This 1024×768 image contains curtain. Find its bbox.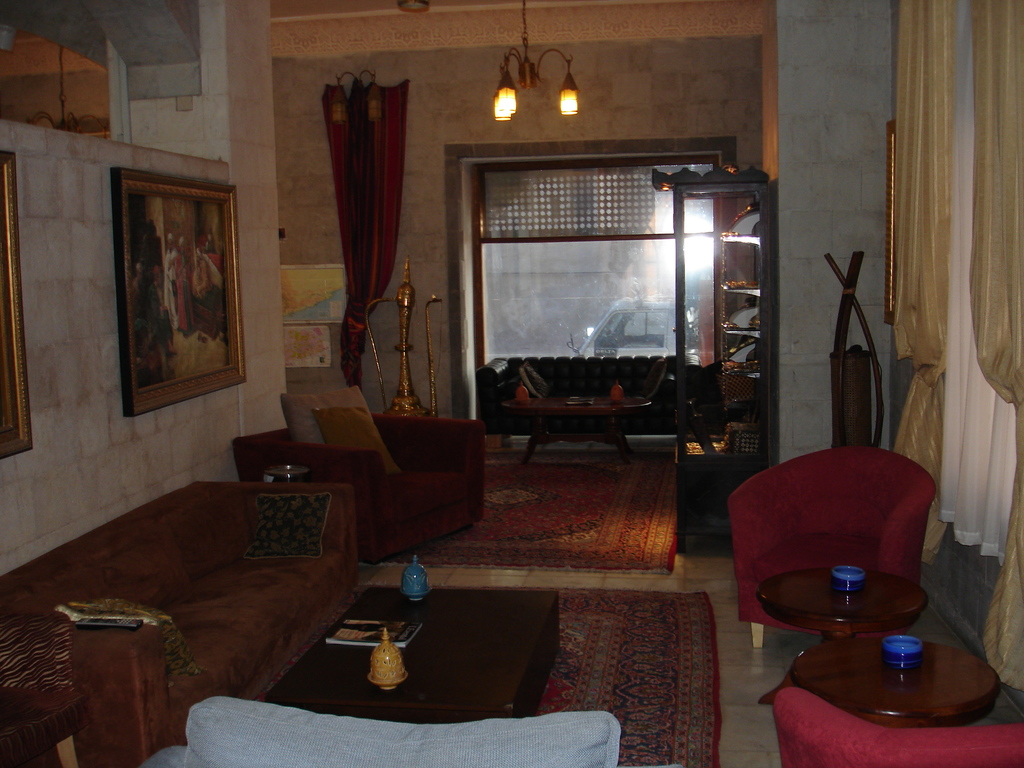
(893,0,1023,698).
